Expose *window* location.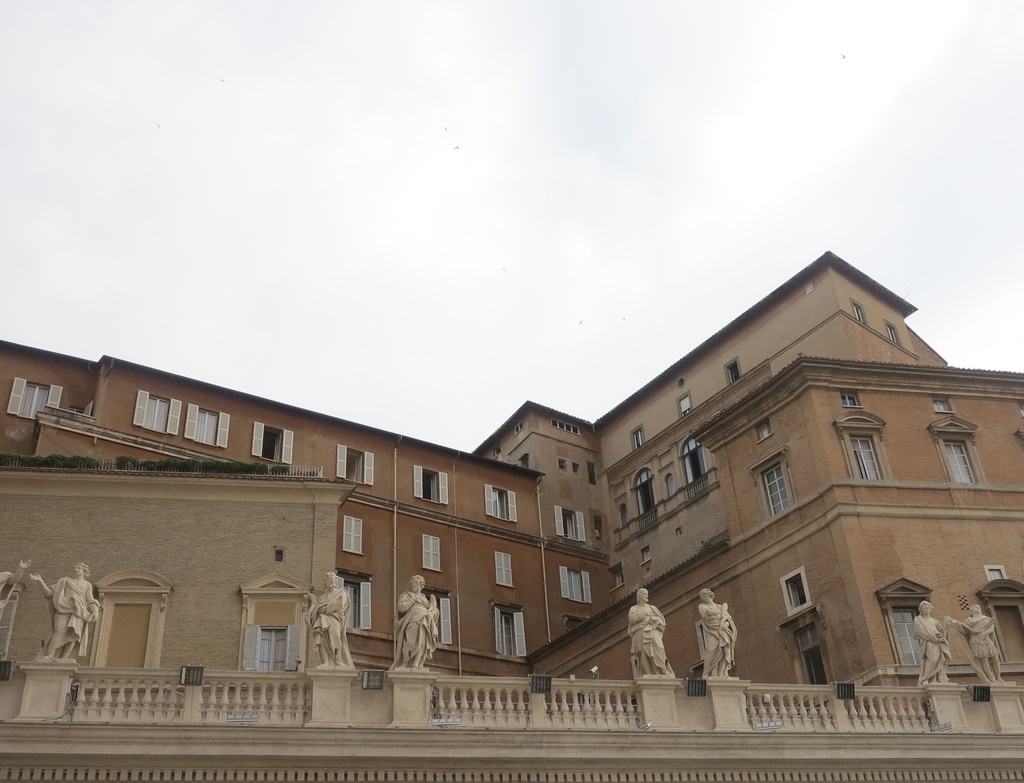
Exposed at <bbox>413, 465, 448, 506</bbox>.
